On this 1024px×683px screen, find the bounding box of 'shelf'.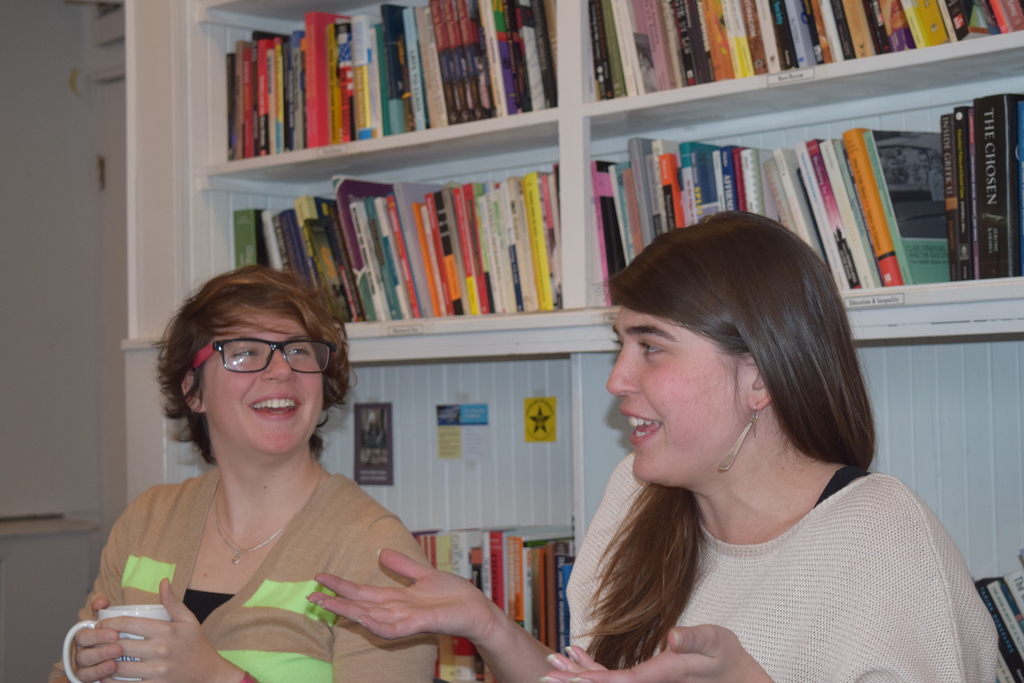
Bounding box: 547/79/1023/299.
